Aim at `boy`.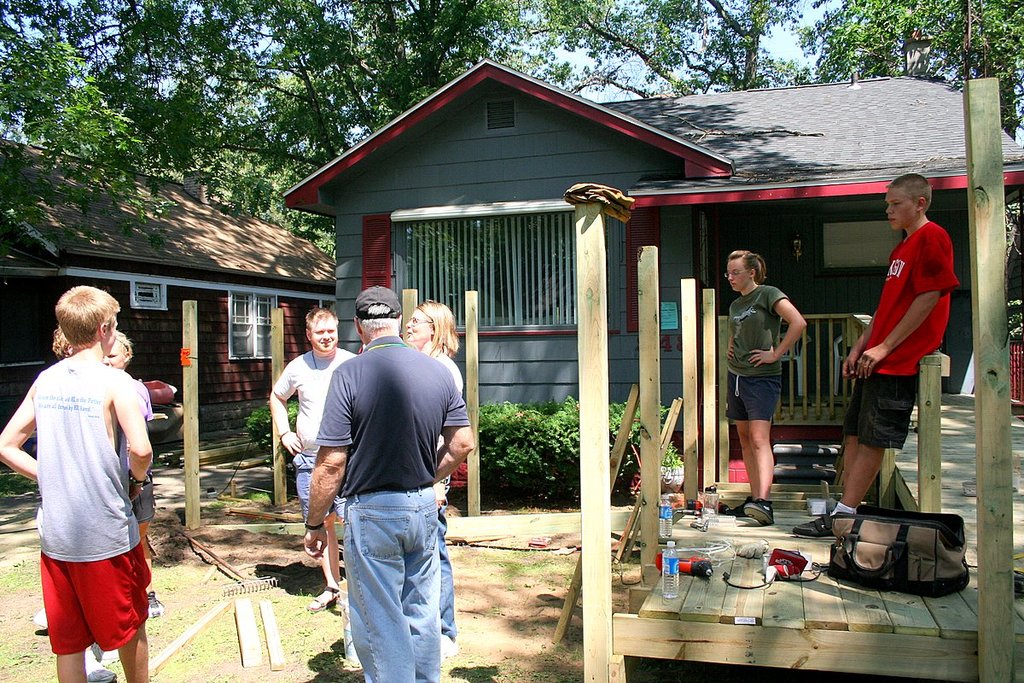
Aimed at [790,173,963,544].
